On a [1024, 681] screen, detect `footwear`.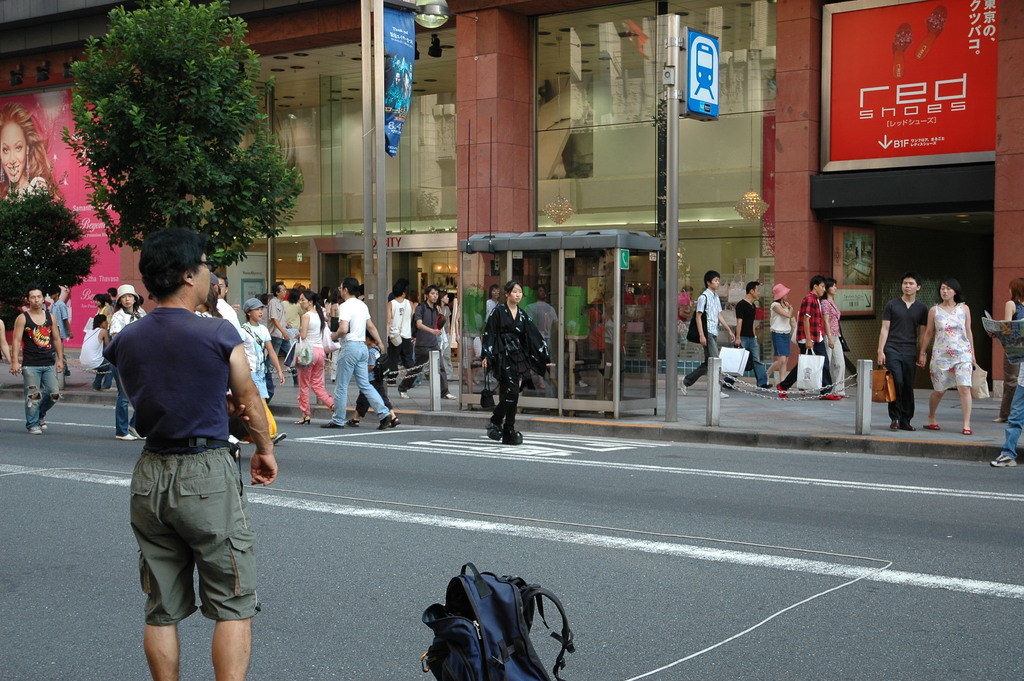
locate(900, 425, 916, 431).
